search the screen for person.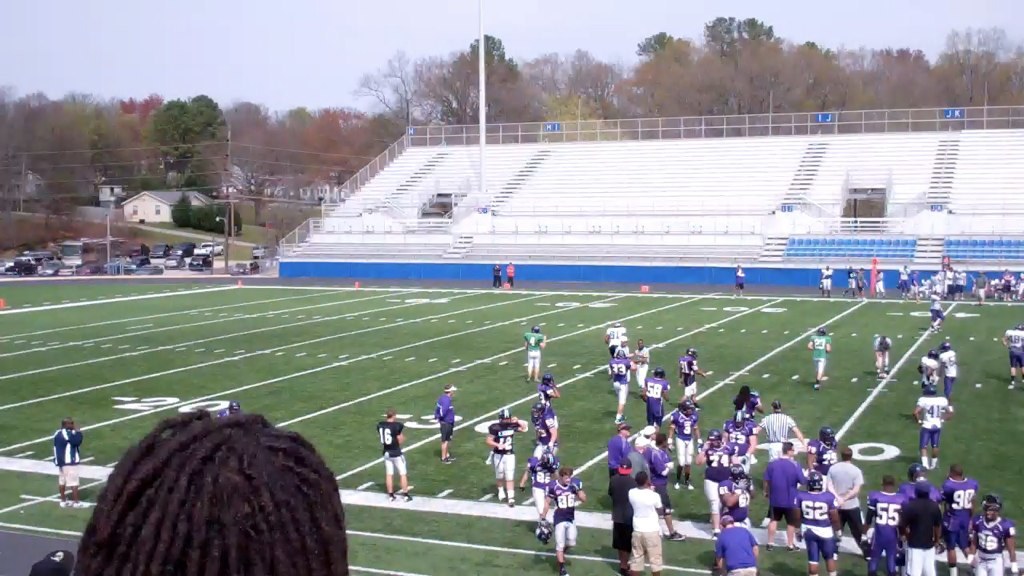
Found at x1=972 y1=493 x2=1020 y2=575.
